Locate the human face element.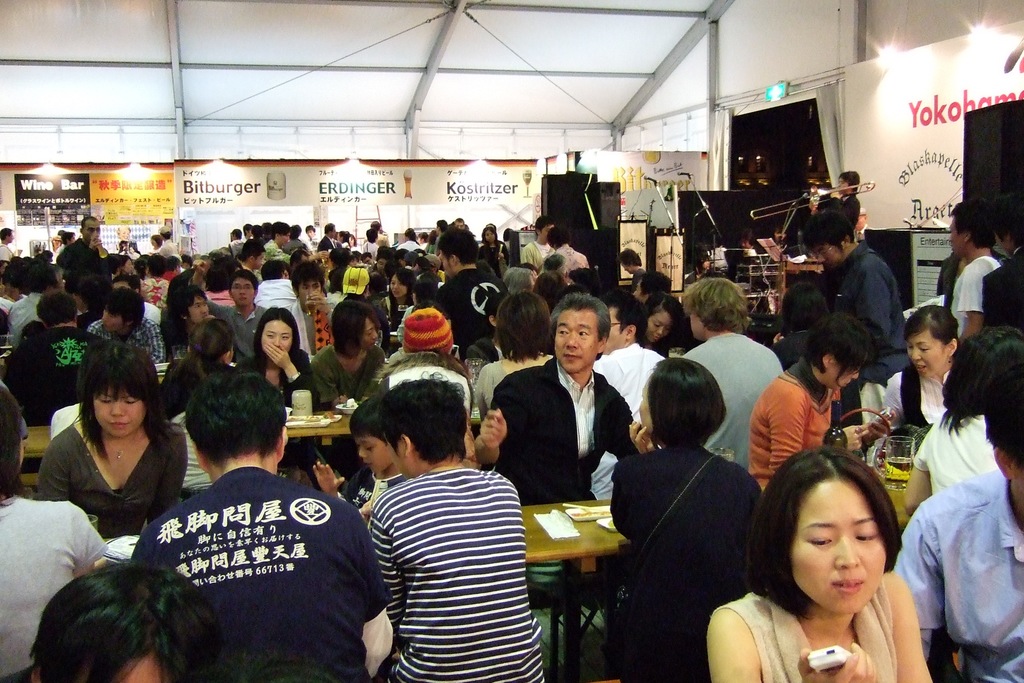
Element bbox: left=947, top=215, right=963, bottom=260.
